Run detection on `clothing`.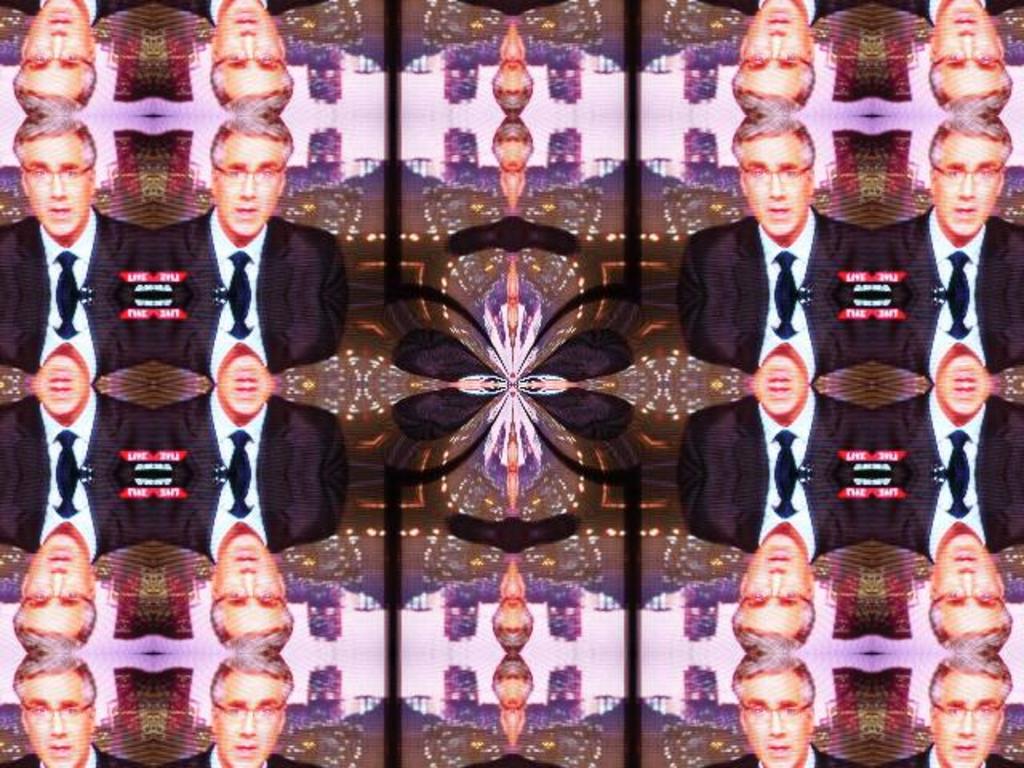
Result: left=462, top=0, right=579, bottom=18.
